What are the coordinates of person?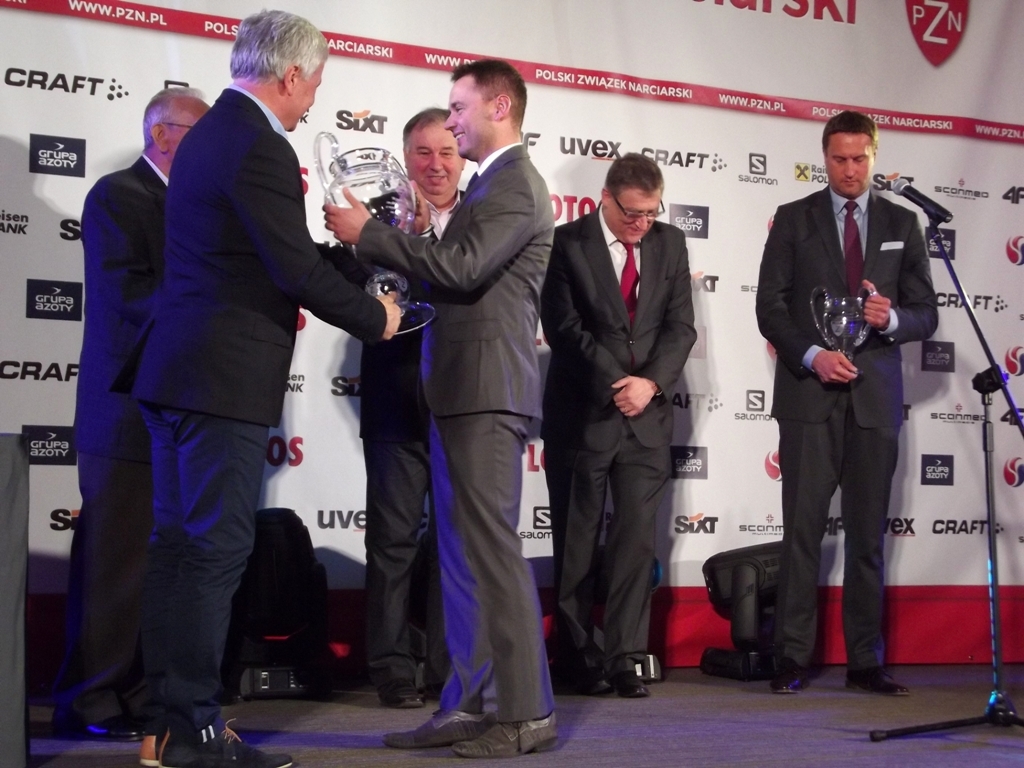
321:58:559:758.
